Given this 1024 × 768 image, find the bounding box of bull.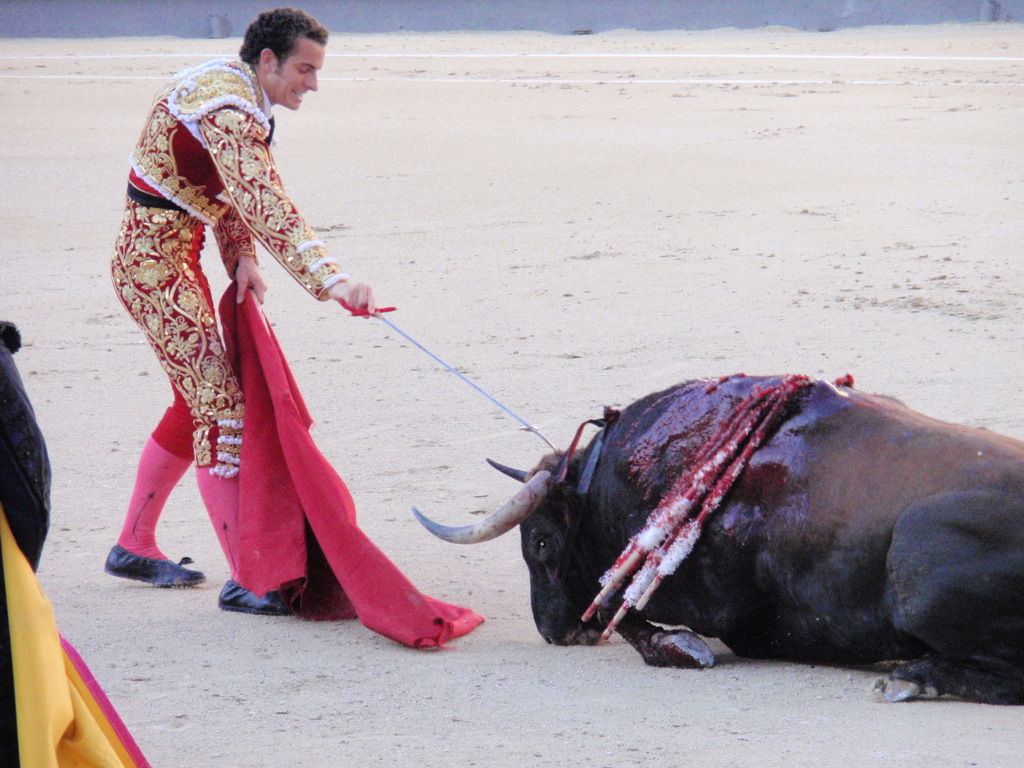
Rect(410, 363, 1023, 710).
